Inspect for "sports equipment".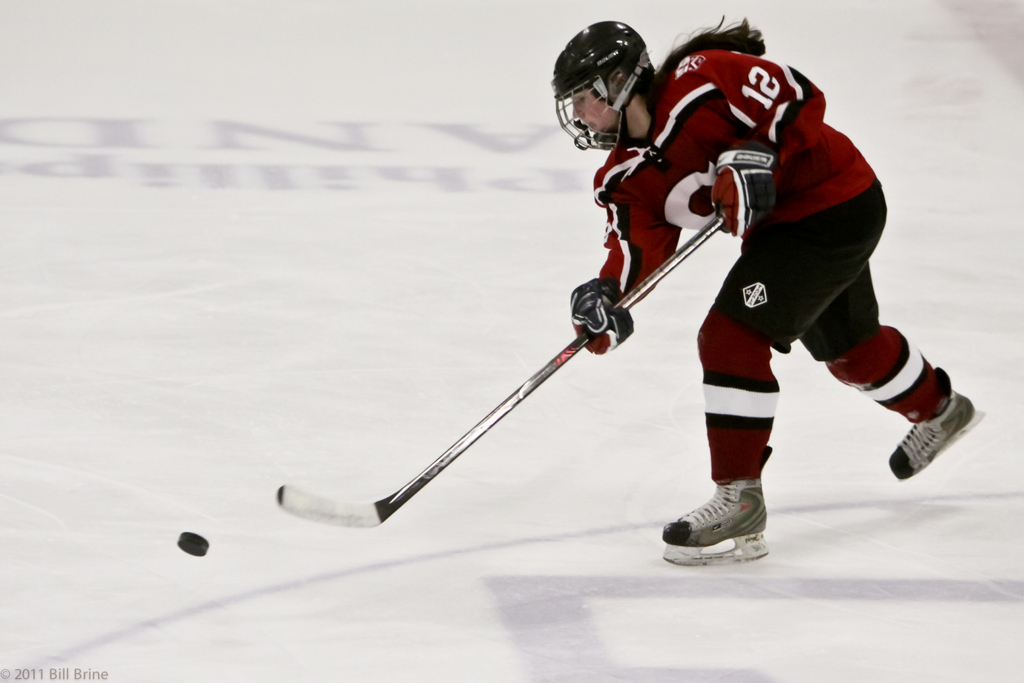
Inspection: (888,387,988,482).
